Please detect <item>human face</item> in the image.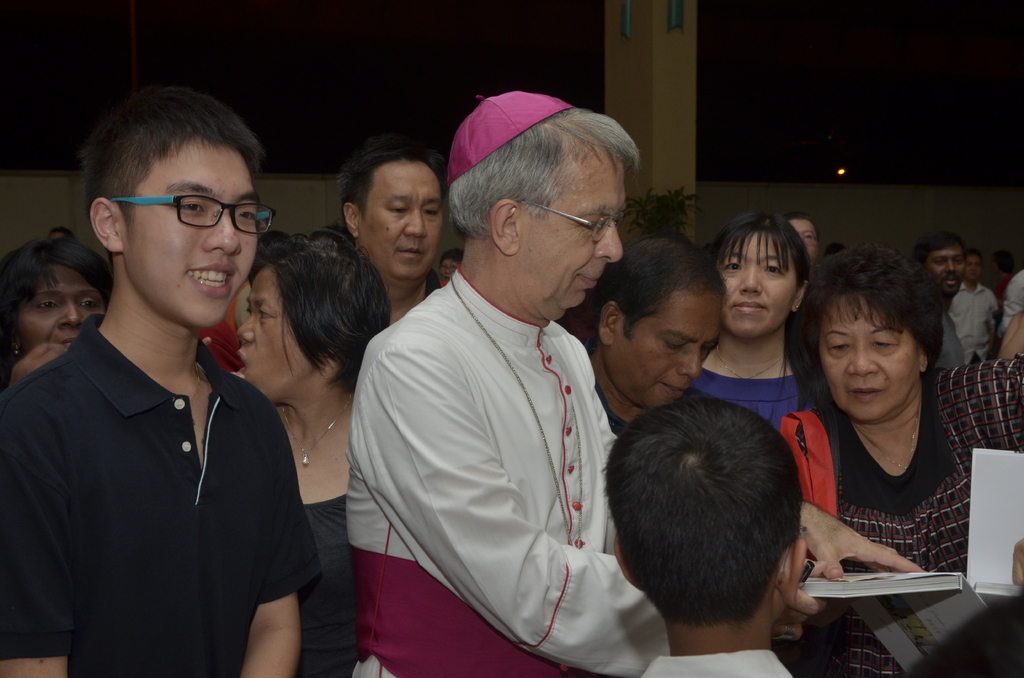
(123, 140, 260, 327).
